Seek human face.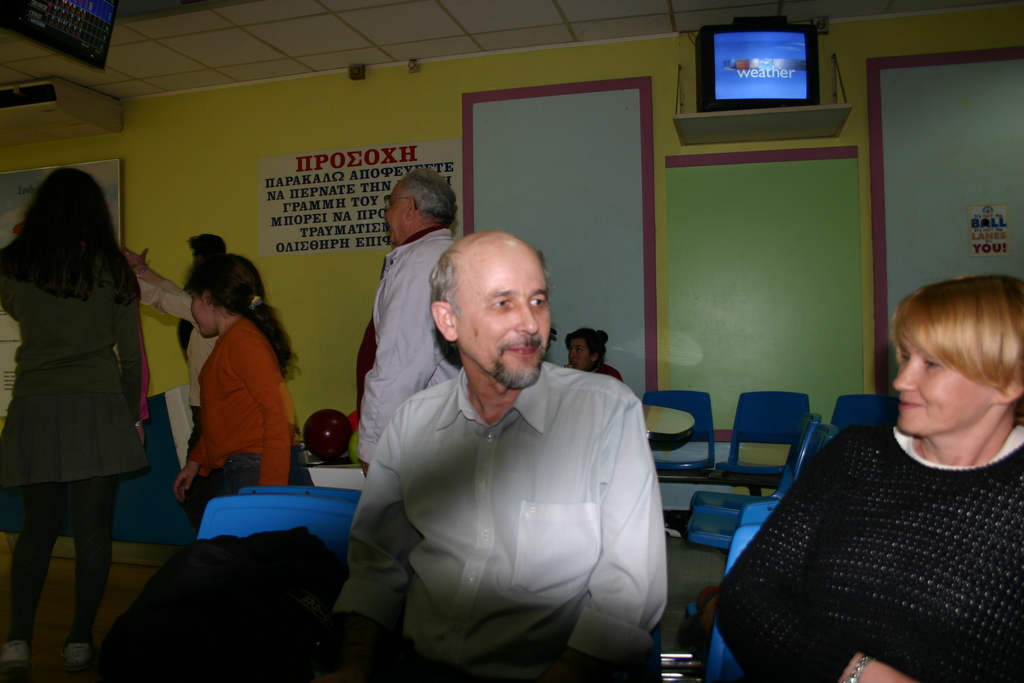
[left=889, top=335, right=991, bottom=436].
